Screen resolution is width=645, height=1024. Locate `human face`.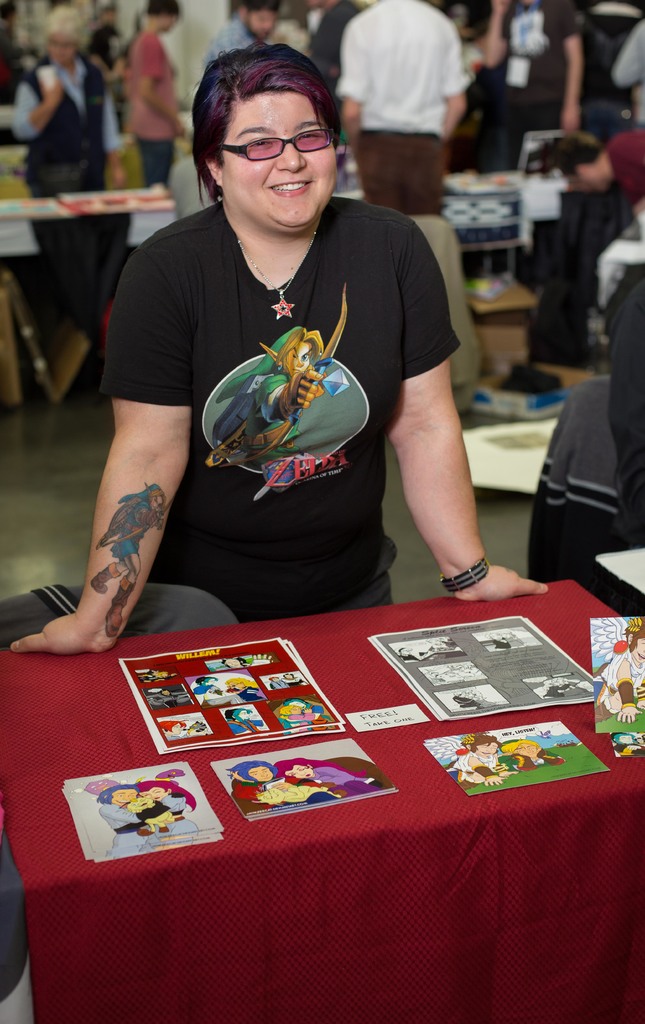
detection(172, 722, 183, 736).
